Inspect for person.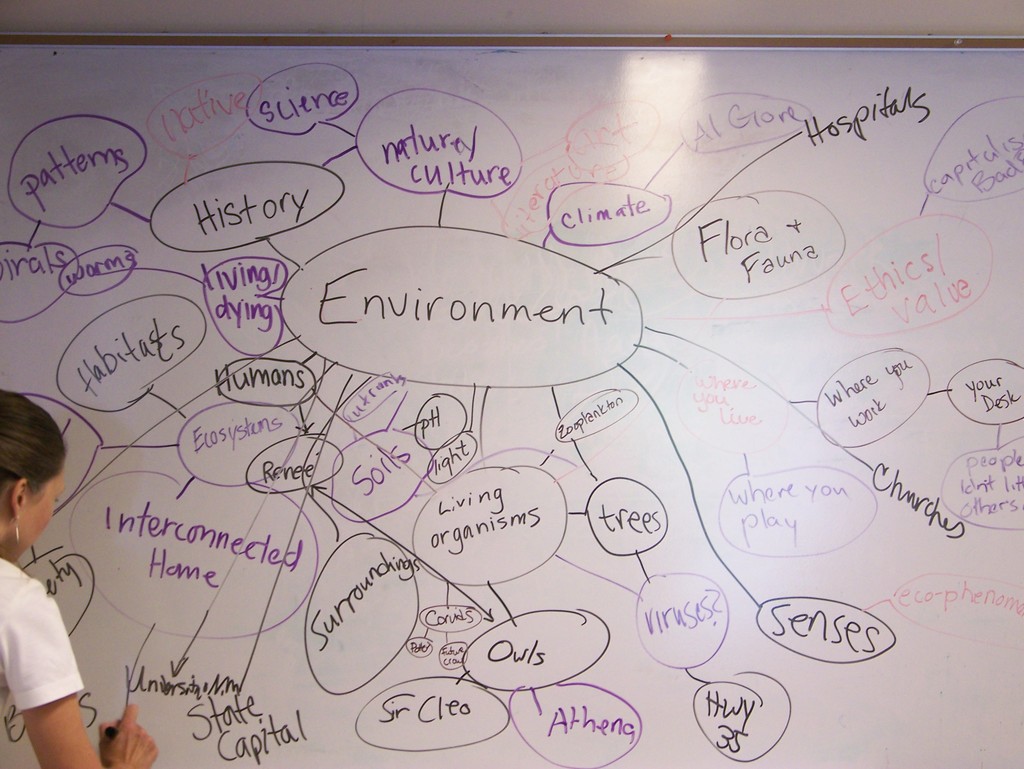
Inspection: 0, 388, 161, 768.
